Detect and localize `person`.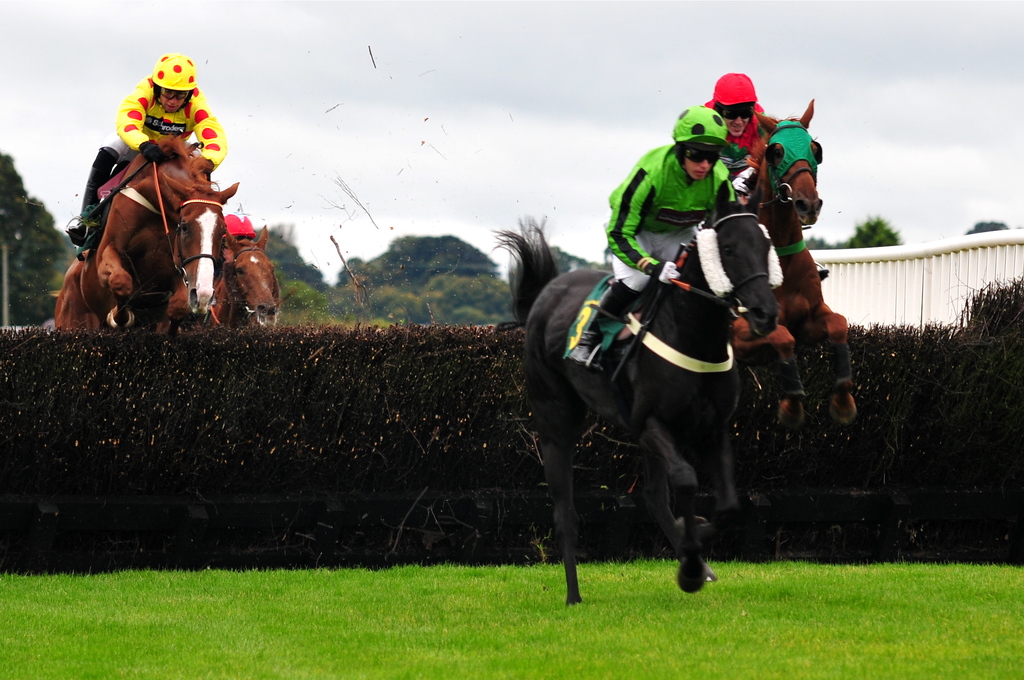
Localized at bbox=[568, 108, 740, 370].
